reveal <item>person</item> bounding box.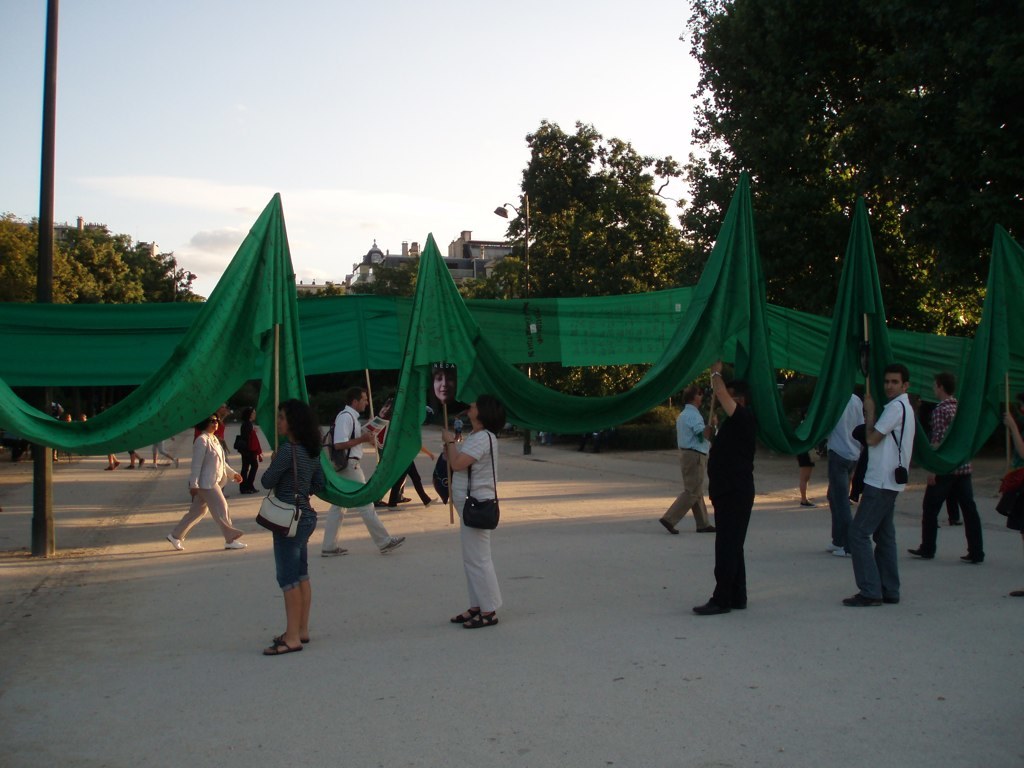
Revealed: {"left": 838, "top": 365, "right": 916, "bottom": 606}.
